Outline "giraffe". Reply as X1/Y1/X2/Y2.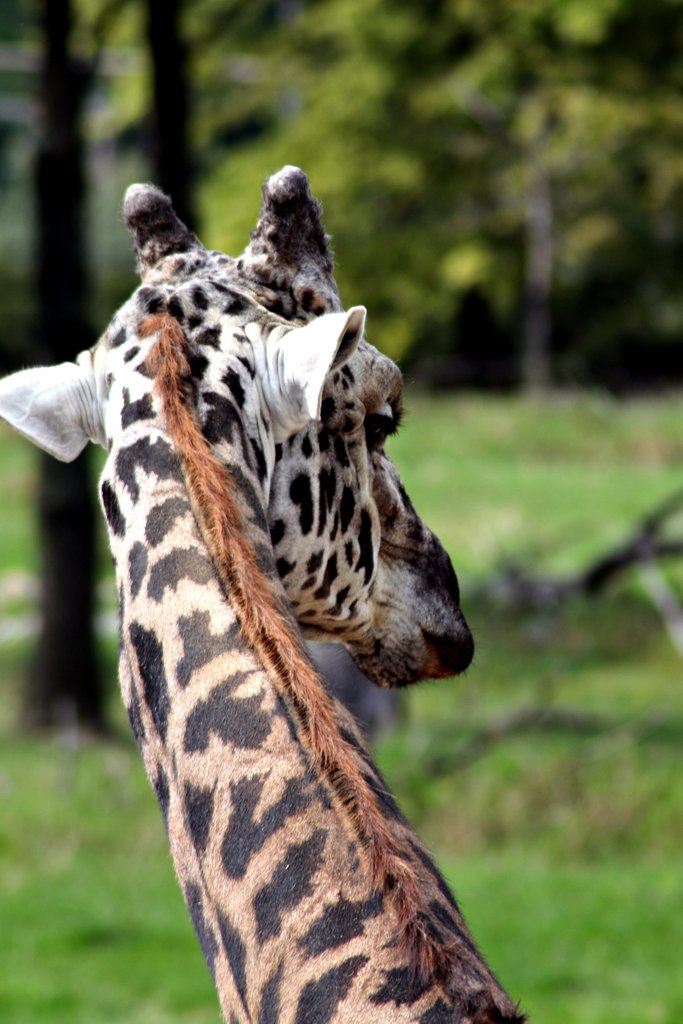
1/154/545/1023.
